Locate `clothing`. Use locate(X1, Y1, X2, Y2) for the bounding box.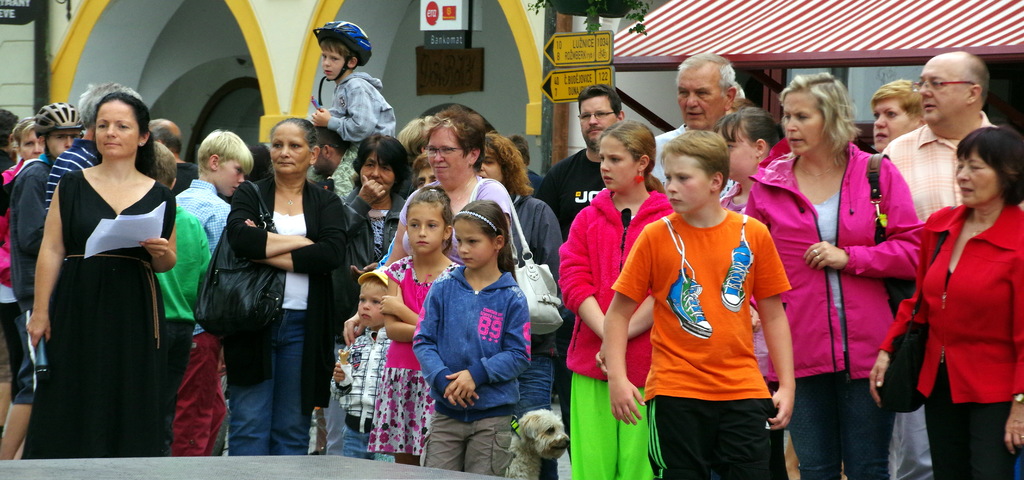
locate(32, 131, 97, 388).
